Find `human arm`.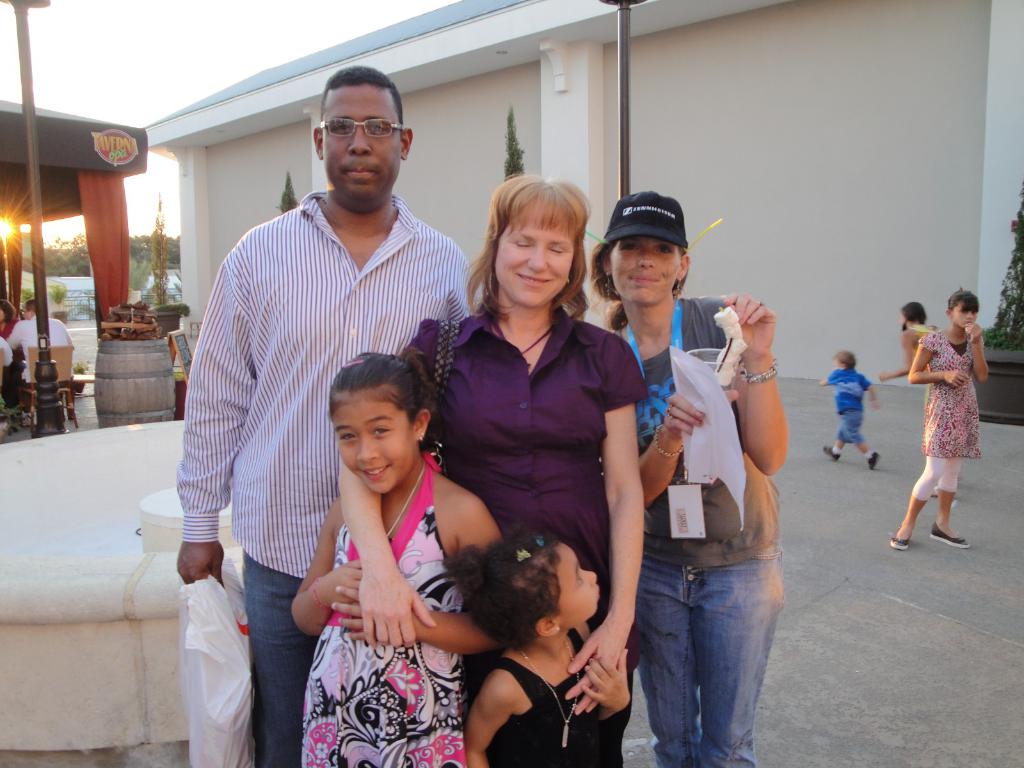
634, 381, 747, 497.
